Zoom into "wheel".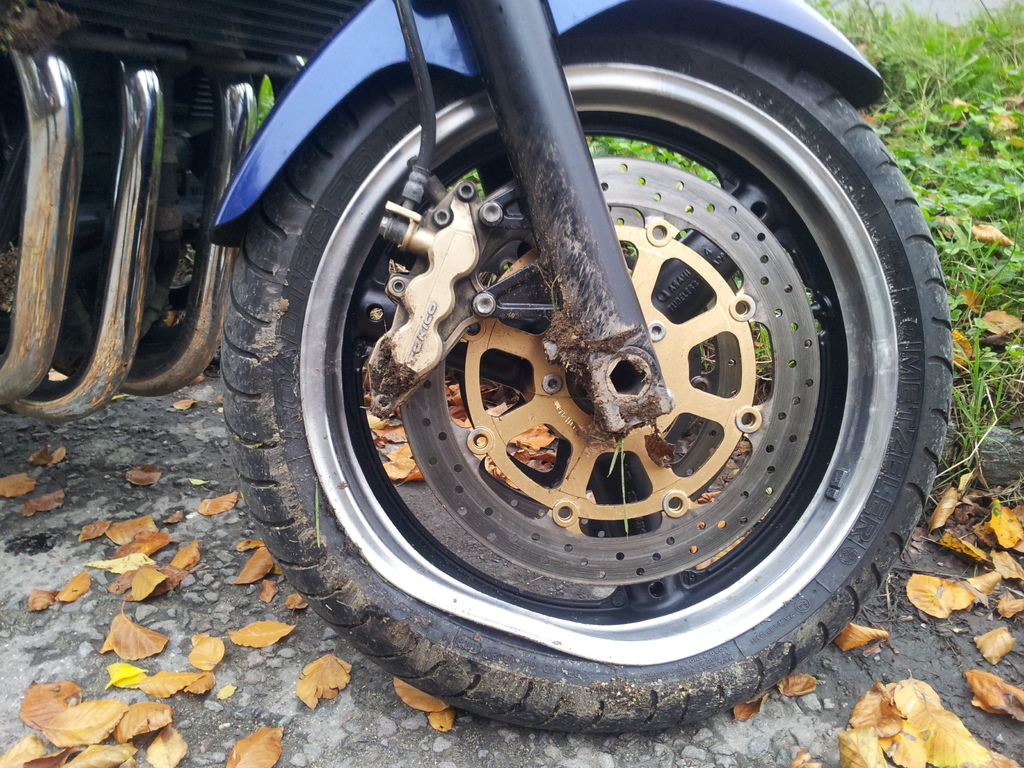
Zoom target: [x1=205, y1=33, x2=924, y2=712].
